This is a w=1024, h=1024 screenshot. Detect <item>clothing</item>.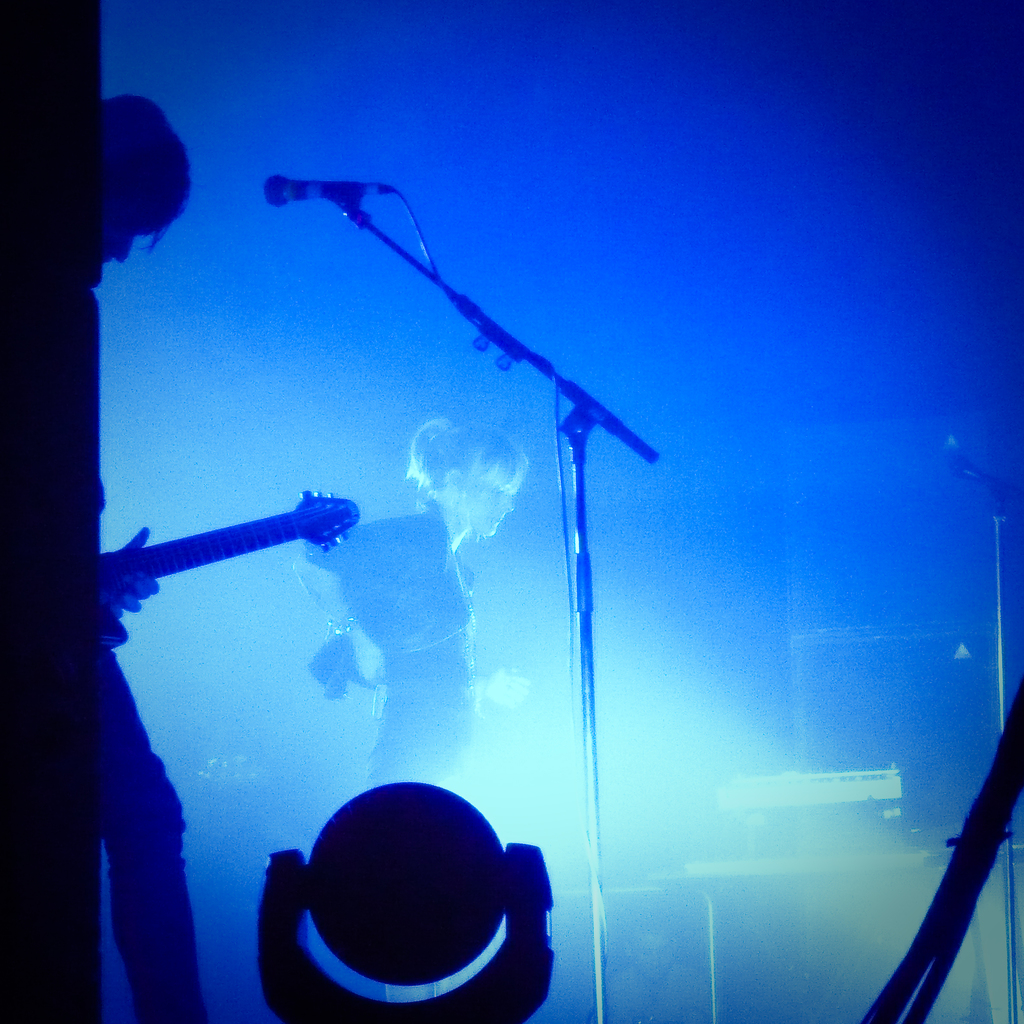
(x1=302, y1=499, x2=476, y2=781).
